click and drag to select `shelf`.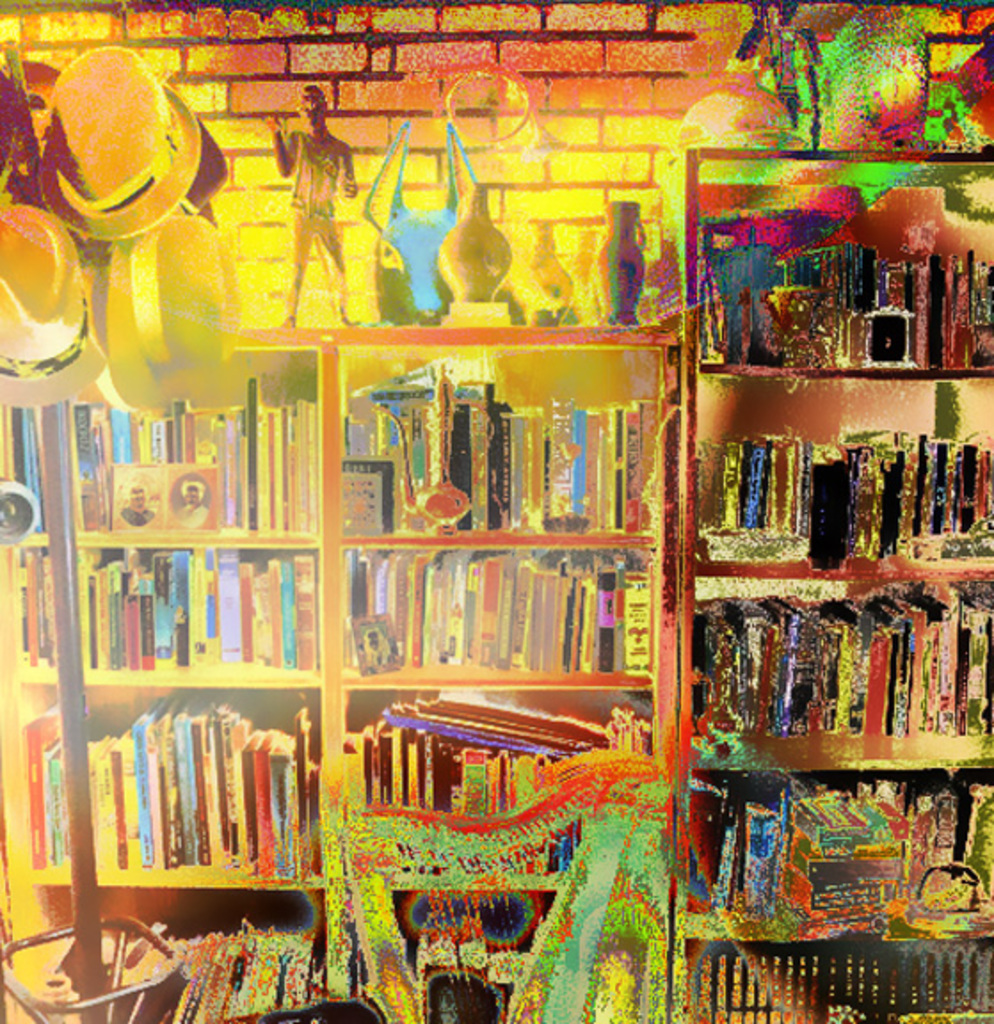
Selection: {"x1": 681, "y1": 183, "x2": 974, "y2": 928}.
